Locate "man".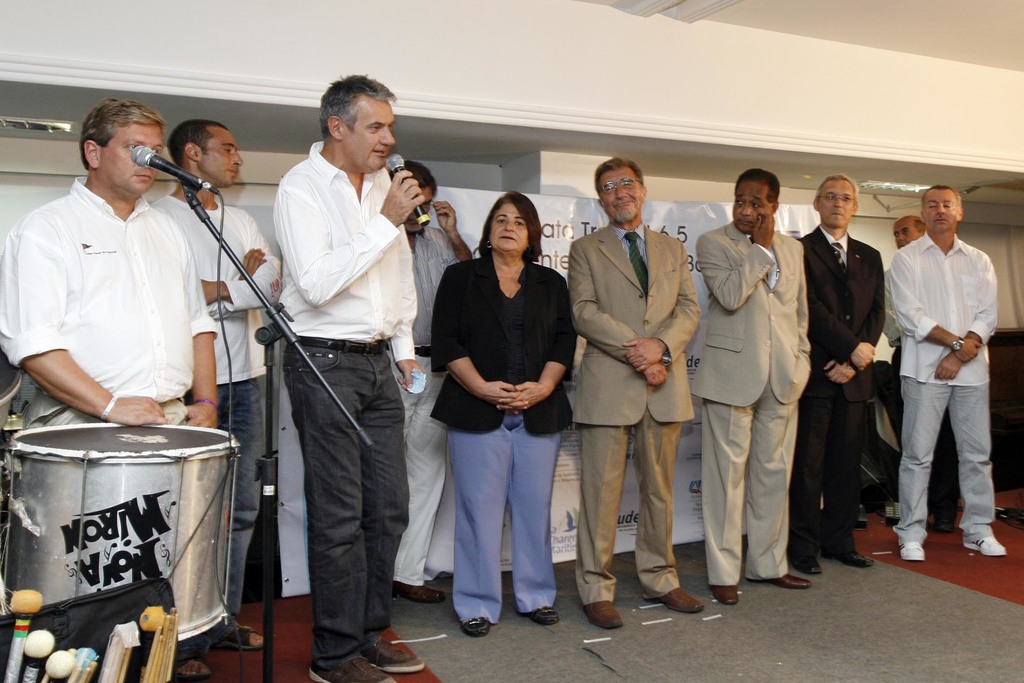
Bounding box: 896, 216, 924, 252.
